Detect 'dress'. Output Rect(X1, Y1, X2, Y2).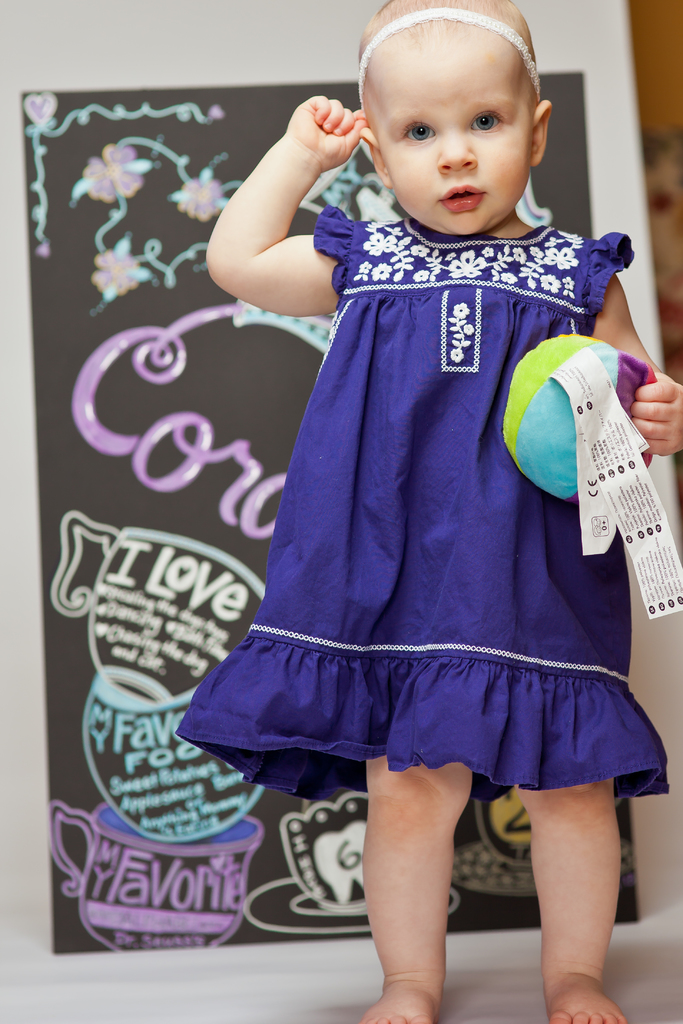
Rect(174, 205, 666, 796).
